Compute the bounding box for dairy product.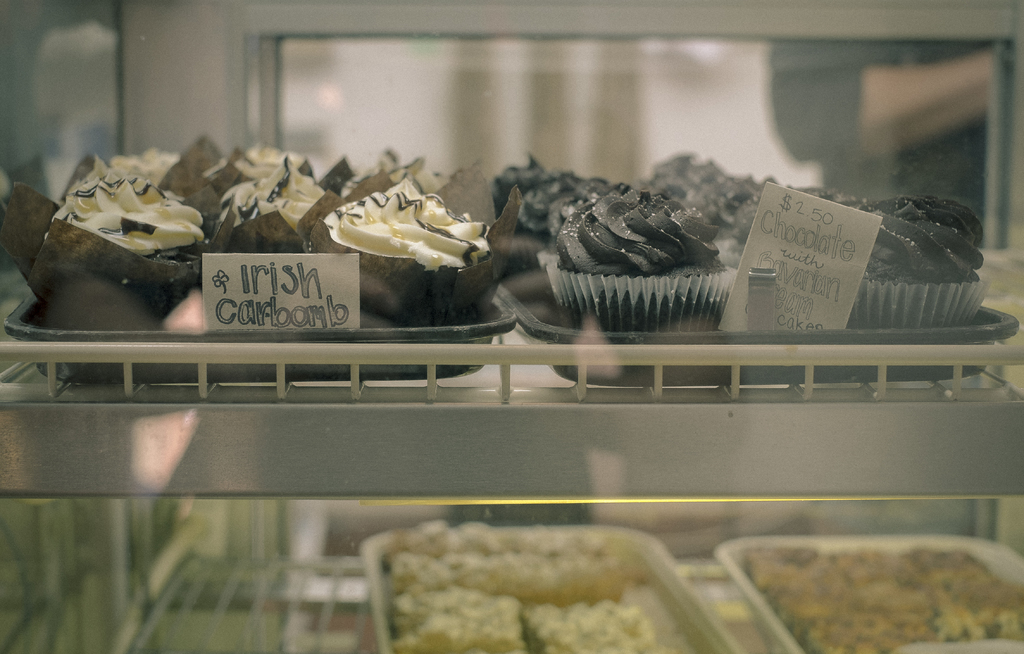
[325, 173, 490, 272].
